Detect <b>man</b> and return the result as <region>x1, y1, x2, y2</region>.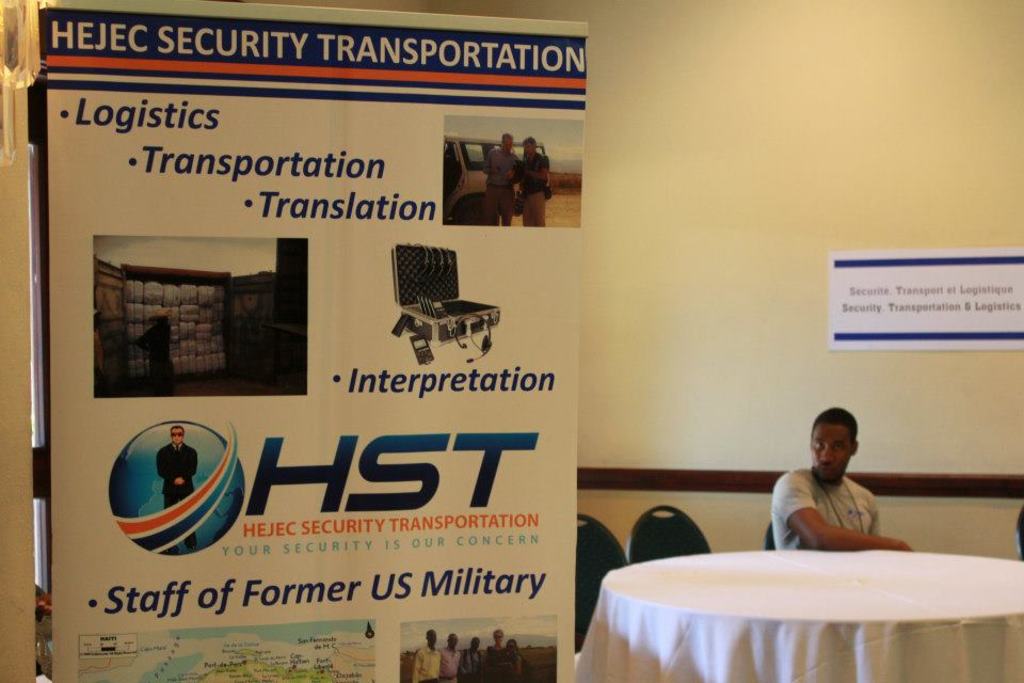
<region>149, 315, 176, 388</region>.
